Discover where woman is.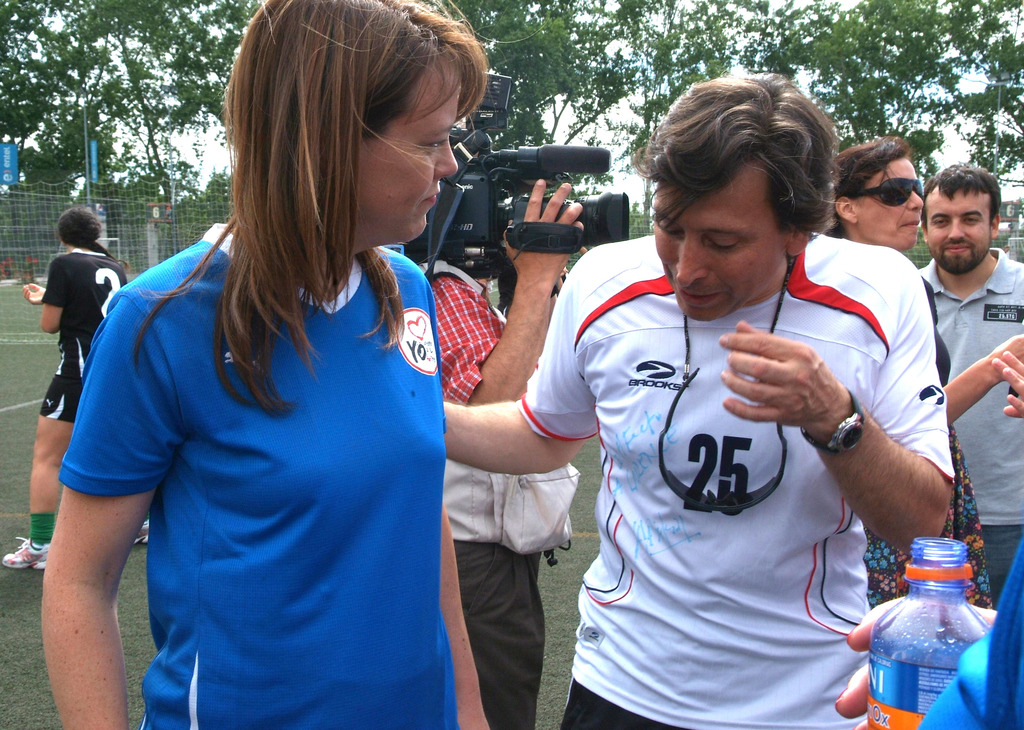
Discovered at l=829, t=134, r=1023, b=612.
